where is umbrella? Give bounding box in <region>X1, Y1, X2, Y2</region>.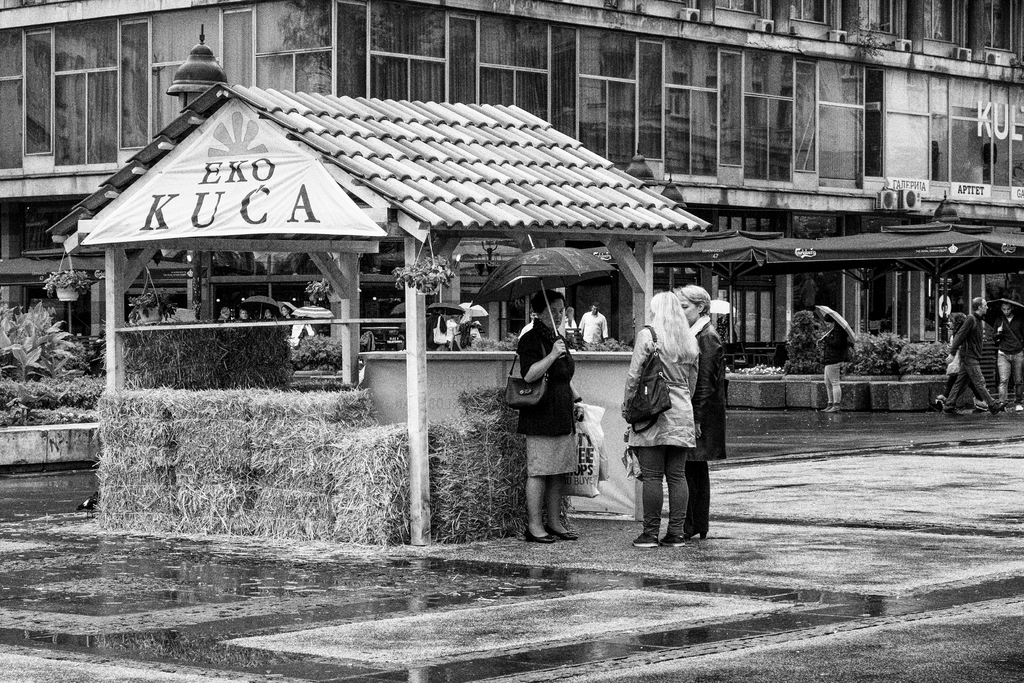
<region>465, 299, 486, 320</region>.
